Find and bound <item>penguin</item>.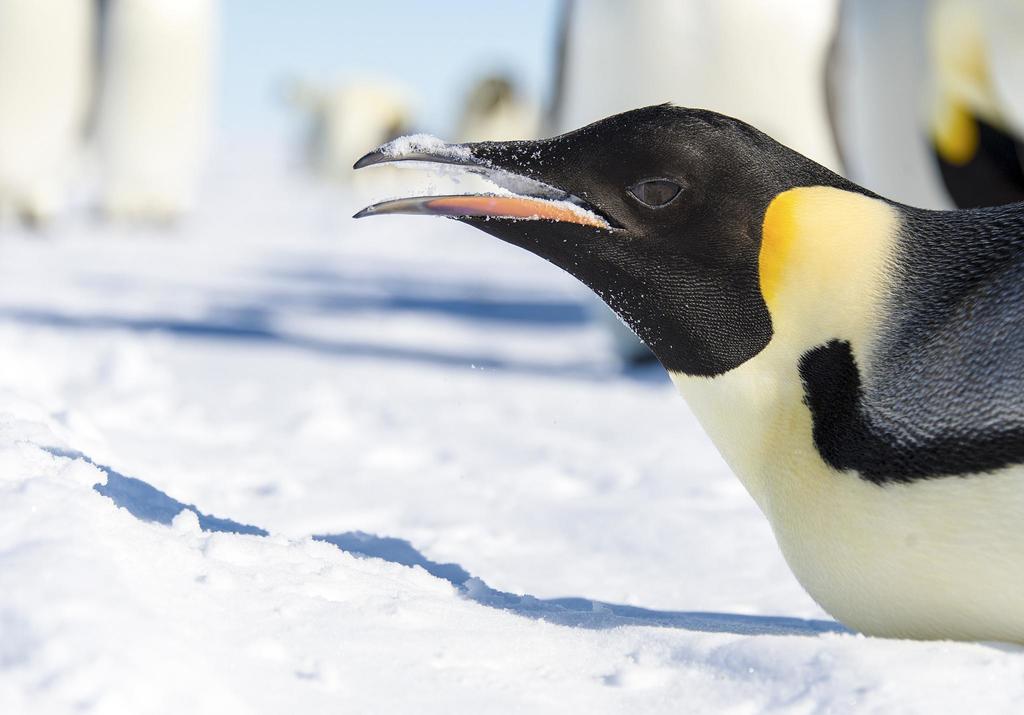
Bound: Rect(352, 102, 1023, 639).
